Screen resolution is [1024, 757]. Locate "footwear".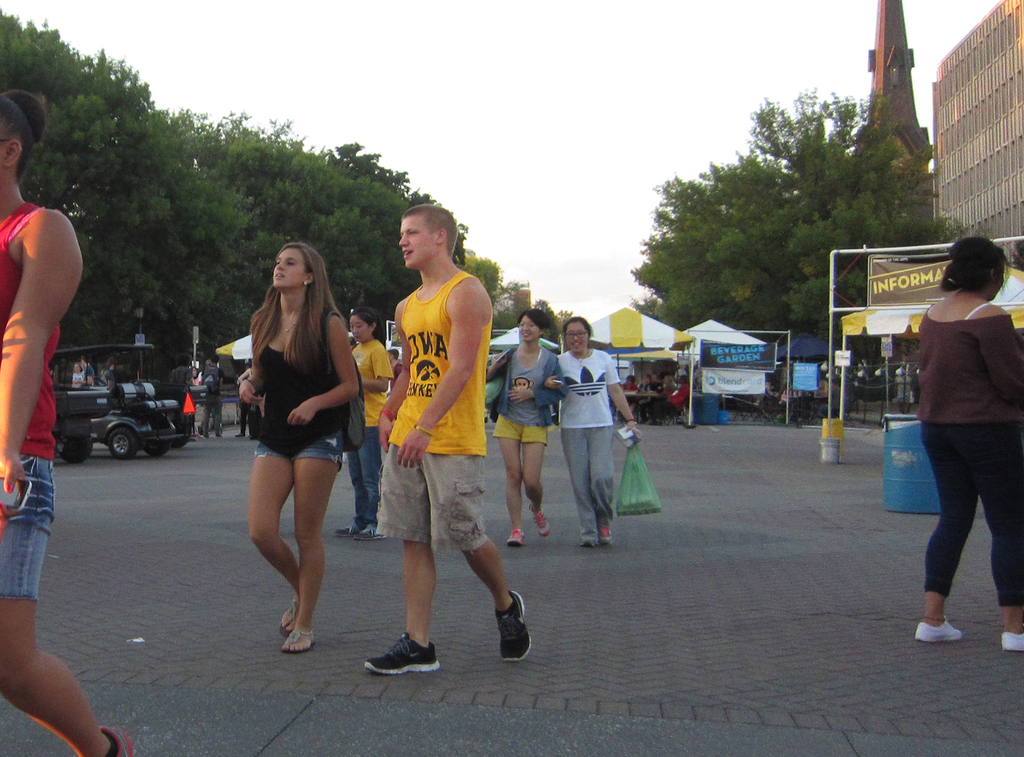
[105, 726, 131, 756].
